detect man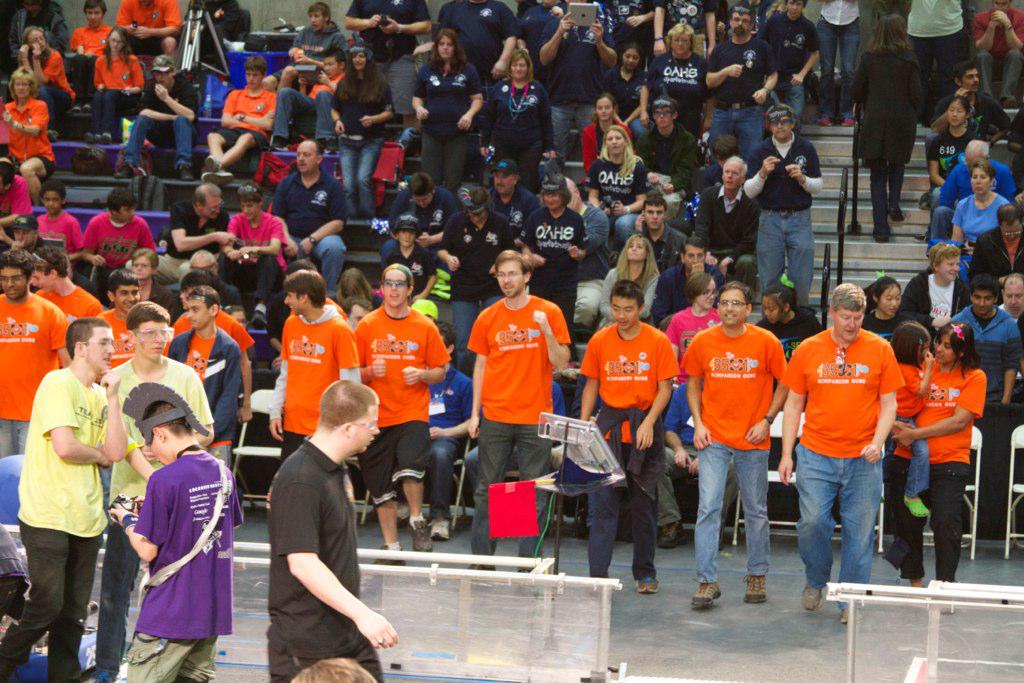
x1=114, y1=292, x2=216, y2=682
